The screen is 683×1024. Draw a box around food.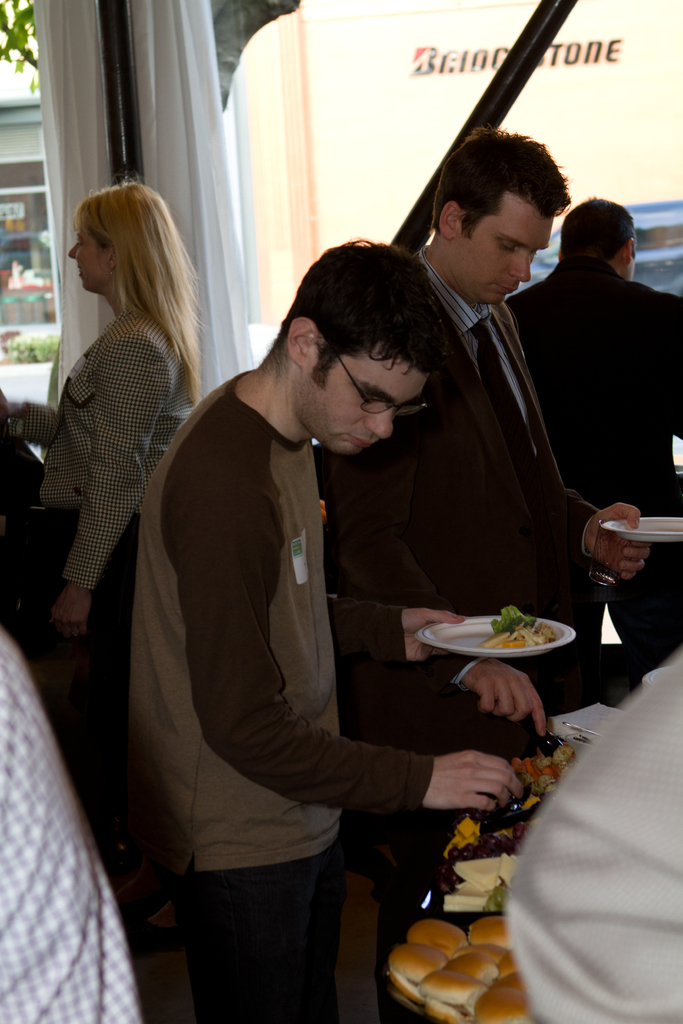
region(386, 942, 442, 1002).
